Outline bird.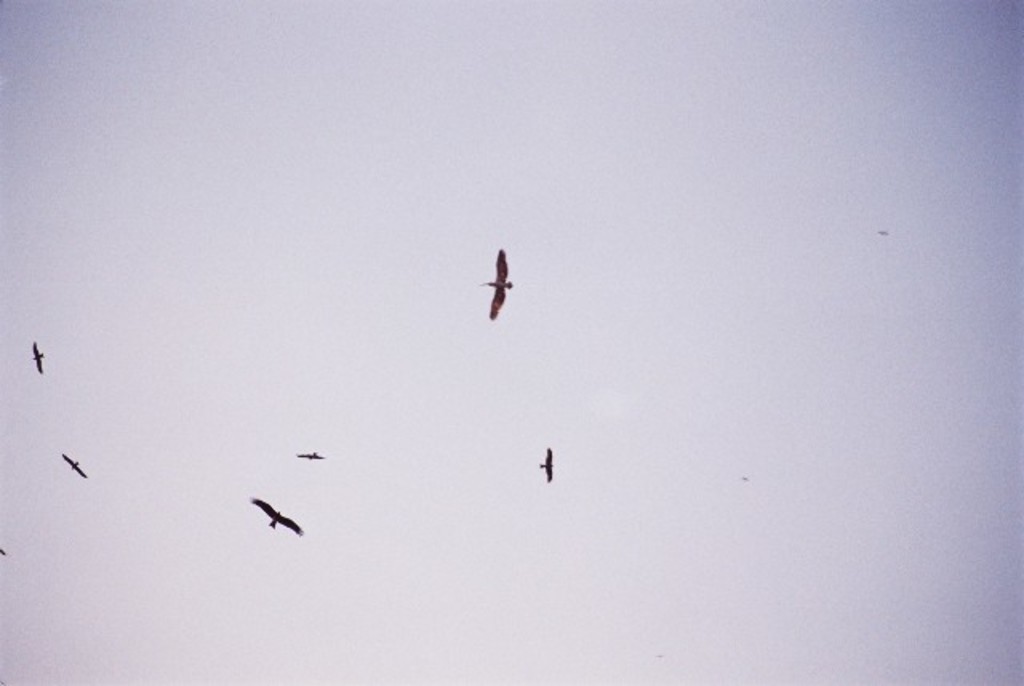
Outline: [536, 441, 555, 478].
